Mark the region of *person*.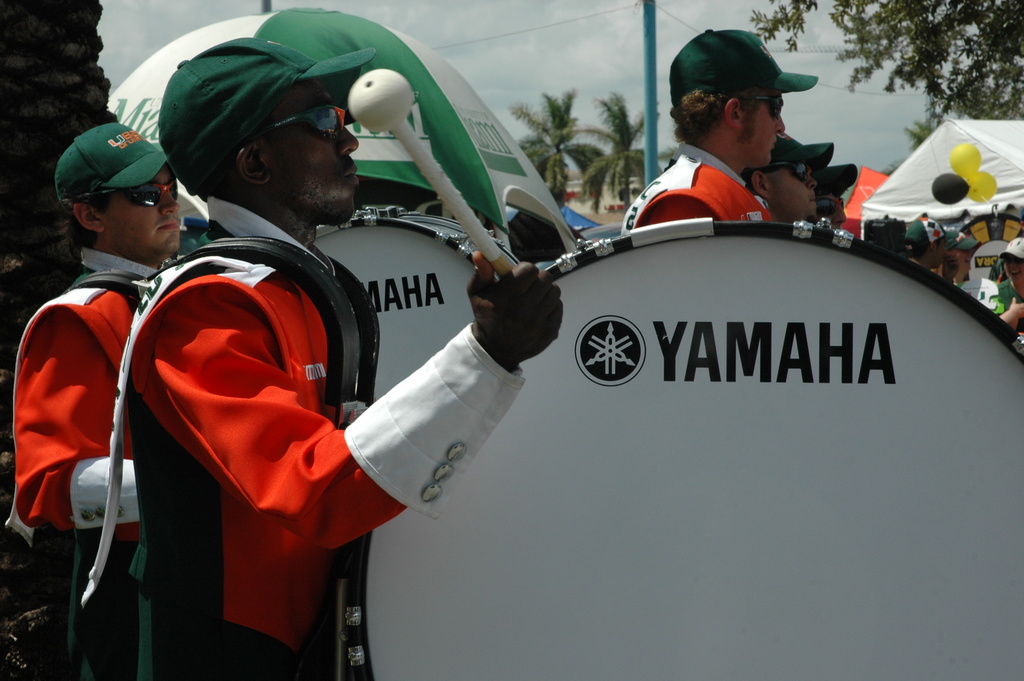
Region: (x1=817, y1=162, x2=851, y2=234).
